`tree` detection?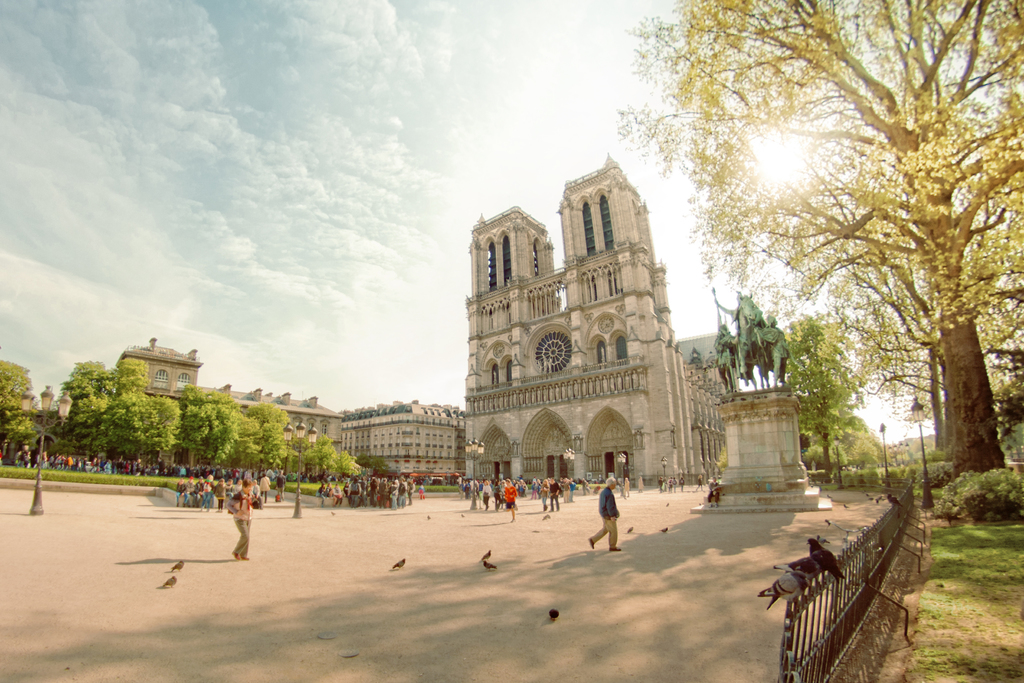
Rect(0, 350, 366, 501)
